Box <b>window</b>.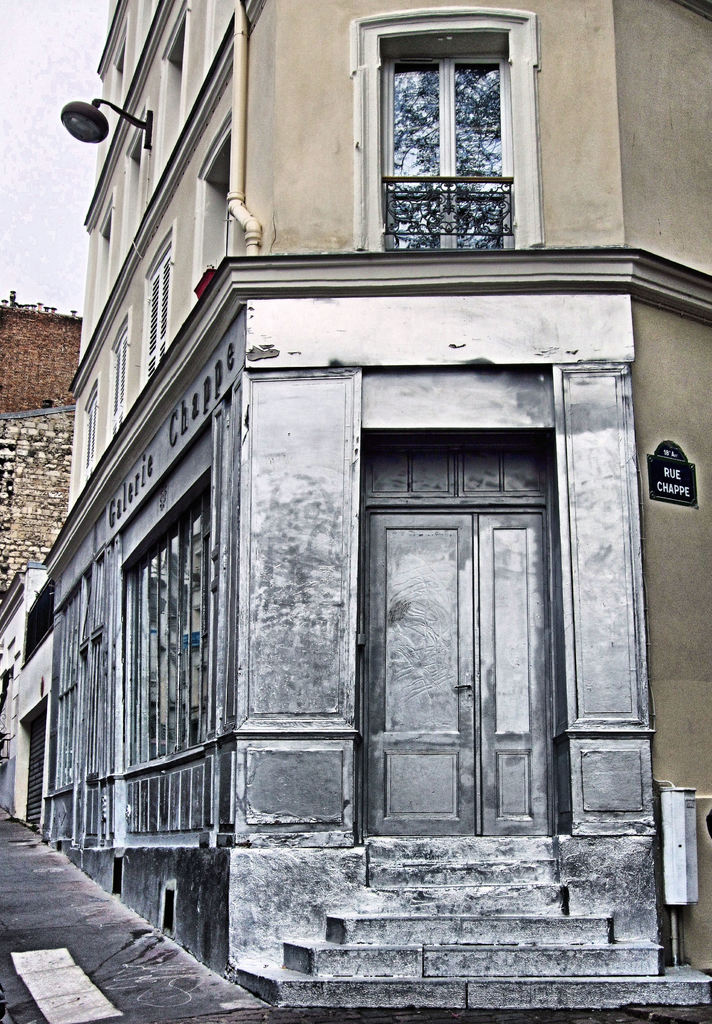
(98, 186, 115, 323).
